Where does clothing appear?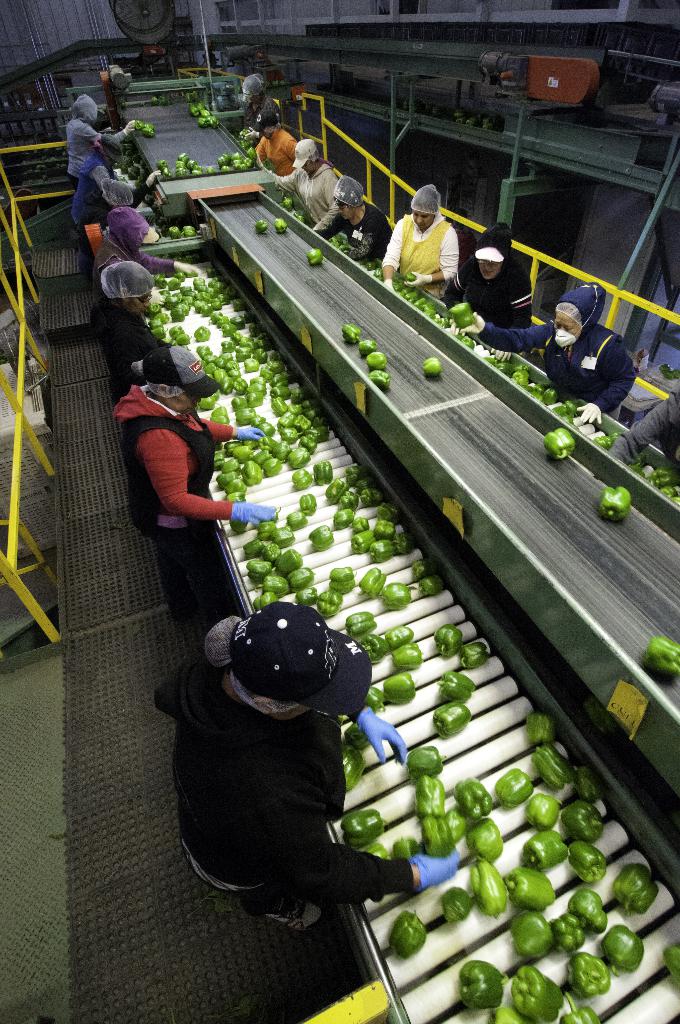
Appears at <bbox>596, 385, 679, 502</bbox>.
